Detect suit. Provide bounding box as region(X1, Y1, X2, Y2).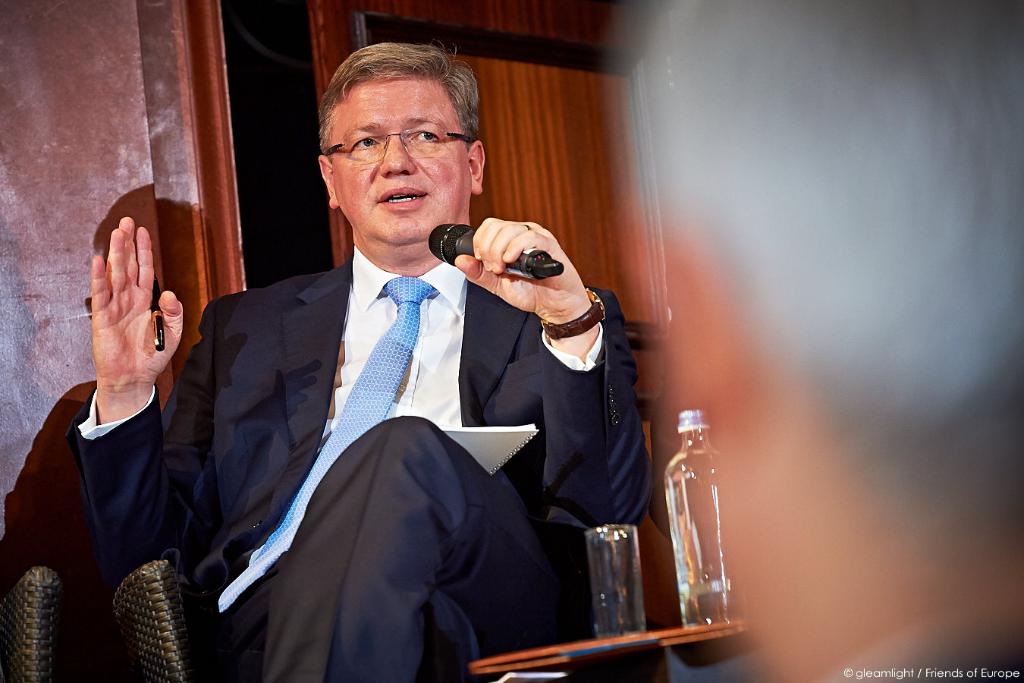
region(68, 245, 658, 669).
